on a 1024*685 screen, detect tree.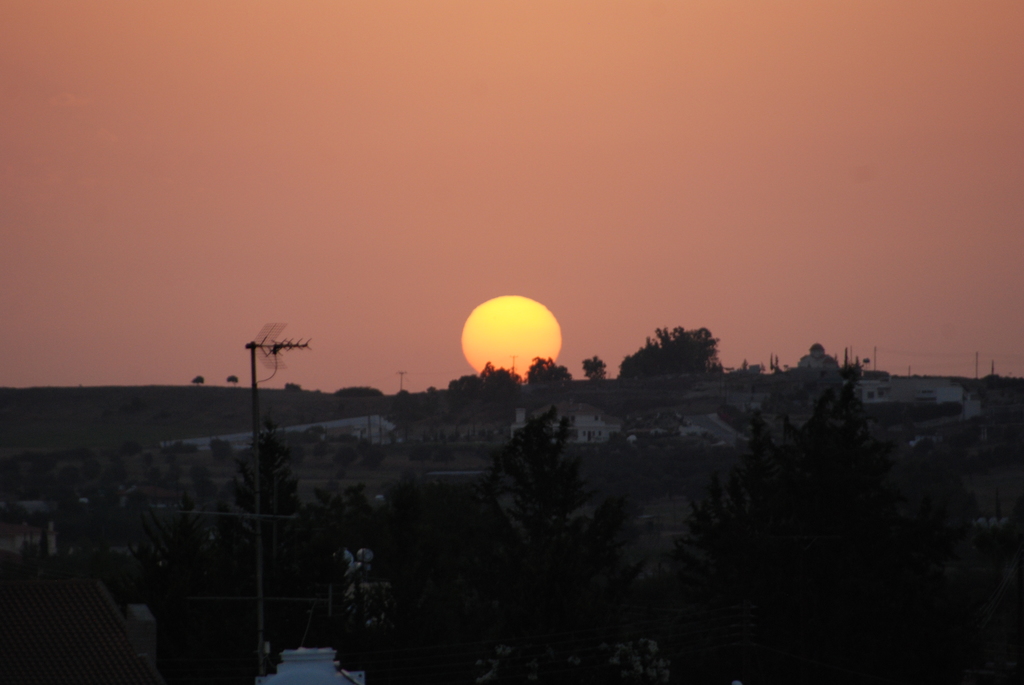
483:361:524:397.
